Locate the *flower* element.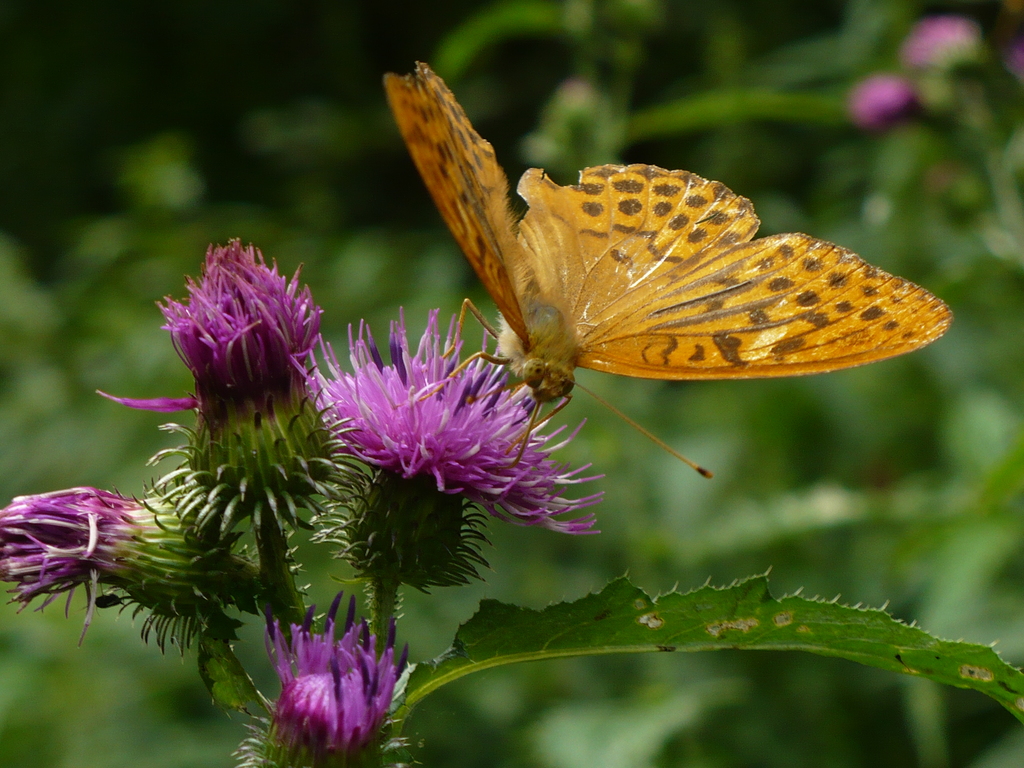
Element bbox: bbox=(255, 621, 406, 763).
